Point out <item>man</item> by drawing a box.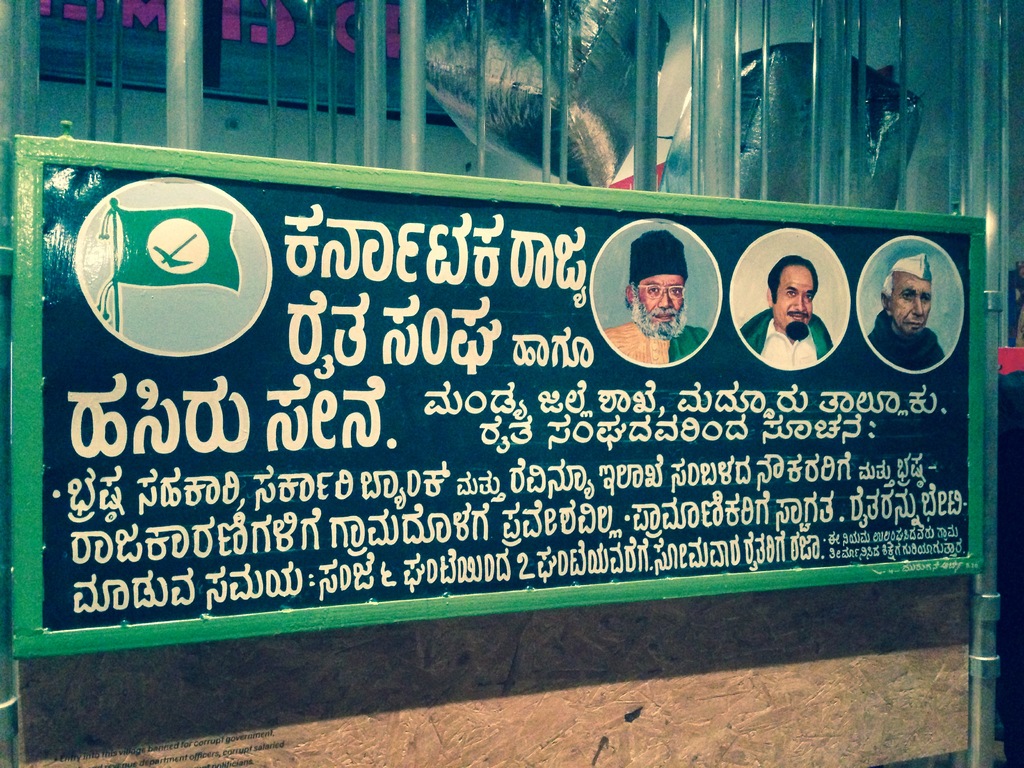
region(870, 254, 943, 369).
